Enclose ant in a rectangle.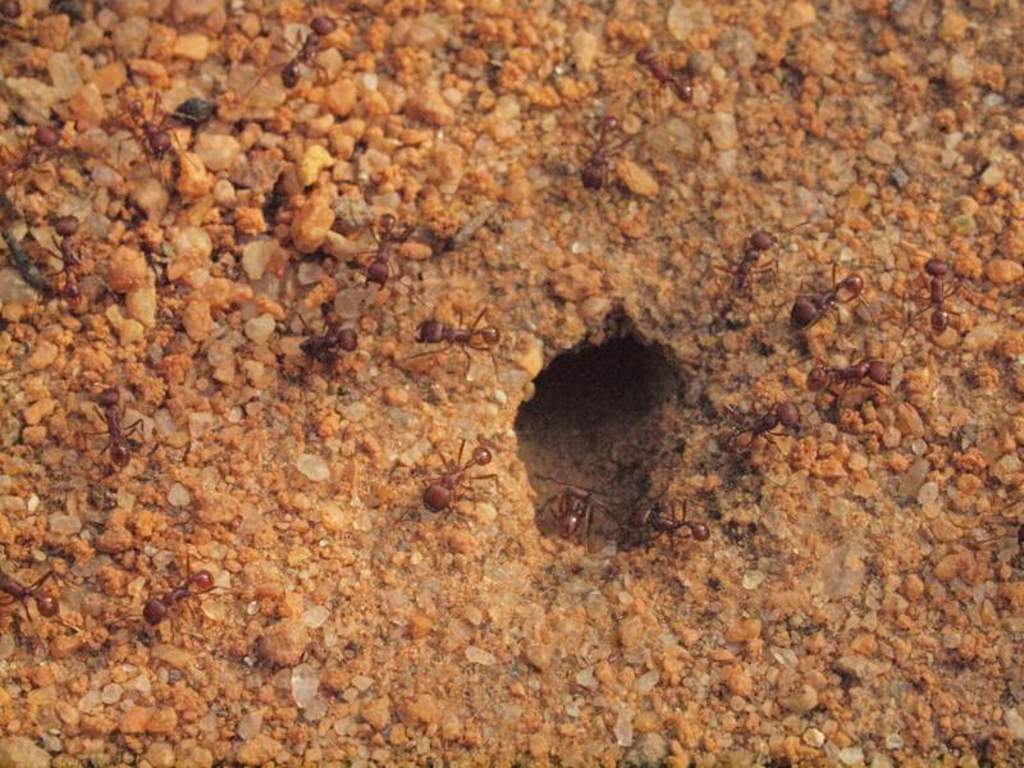
Rect(723, 223, 781, 285).
